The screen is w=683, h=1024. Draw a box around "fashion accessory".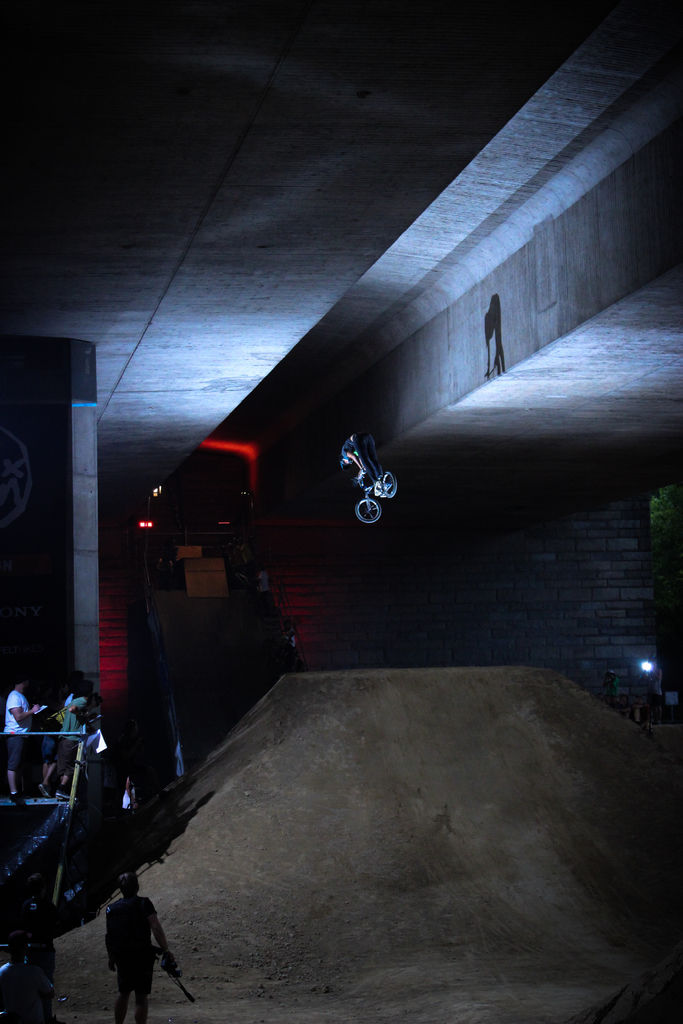
36/783/52/797.
